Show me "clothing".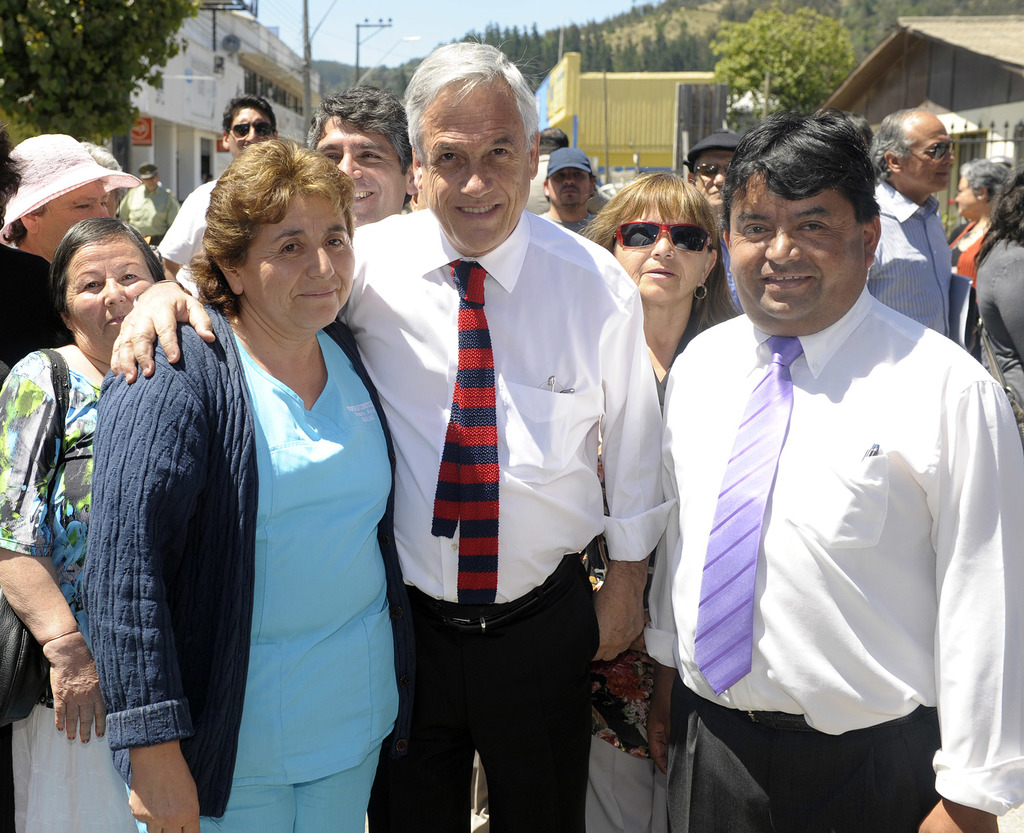
"clothing" is here: 339 206 679 832.
